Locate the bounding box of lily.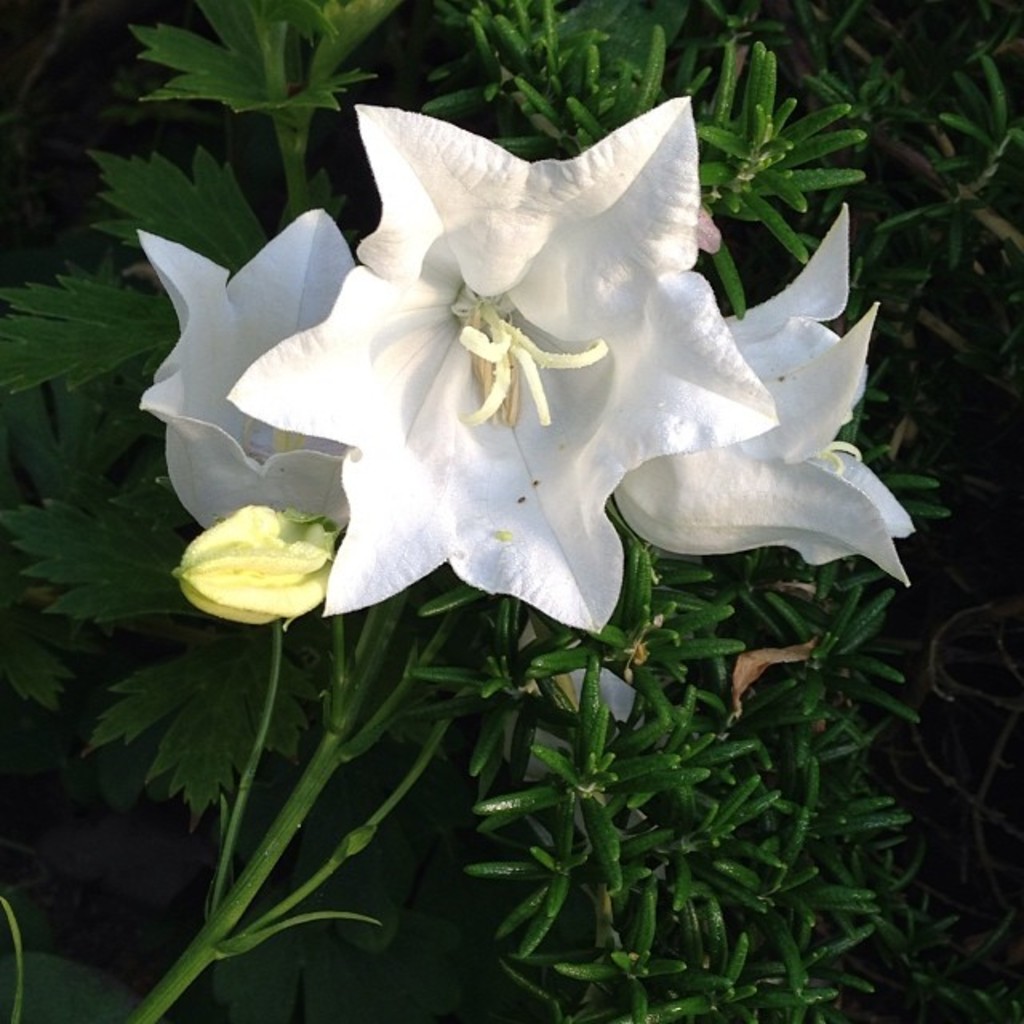
Bounding box: rect(227, 102, 782, 643).
